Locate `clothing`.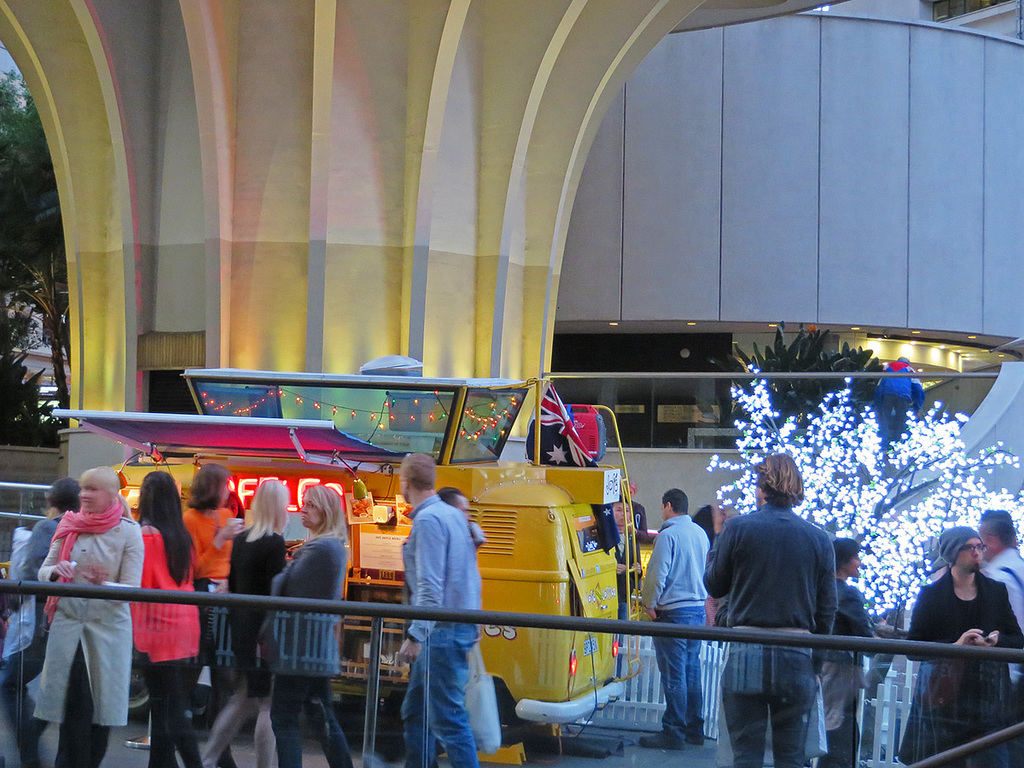
Bounding box: 614 530 645 649.
